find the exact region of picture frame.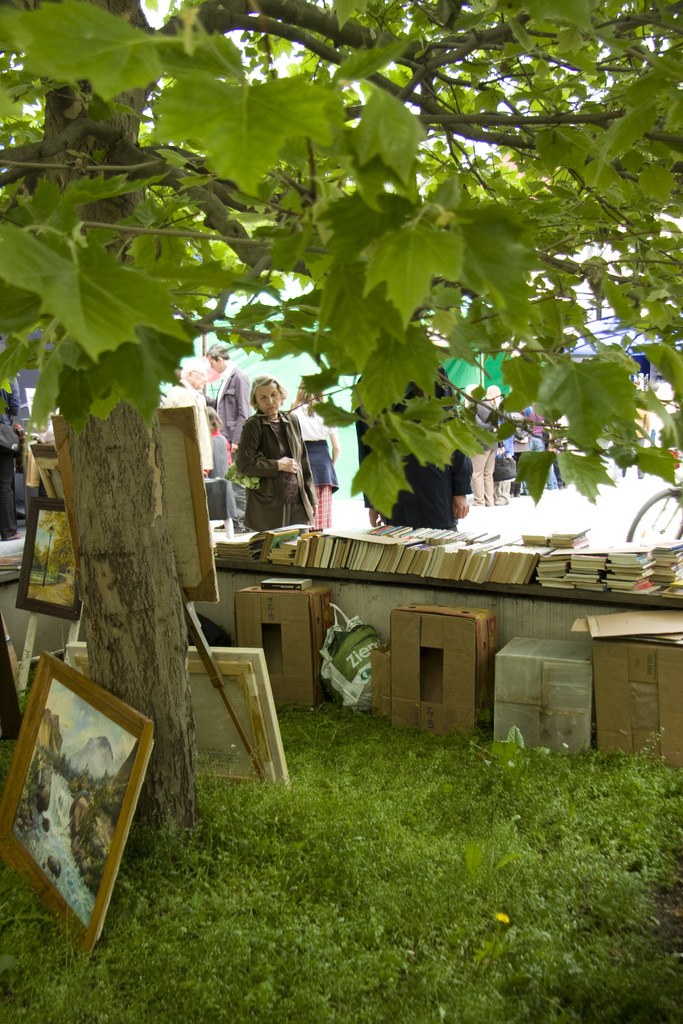
Exact region: [left=186, top=638, right=300, bottom=797].
